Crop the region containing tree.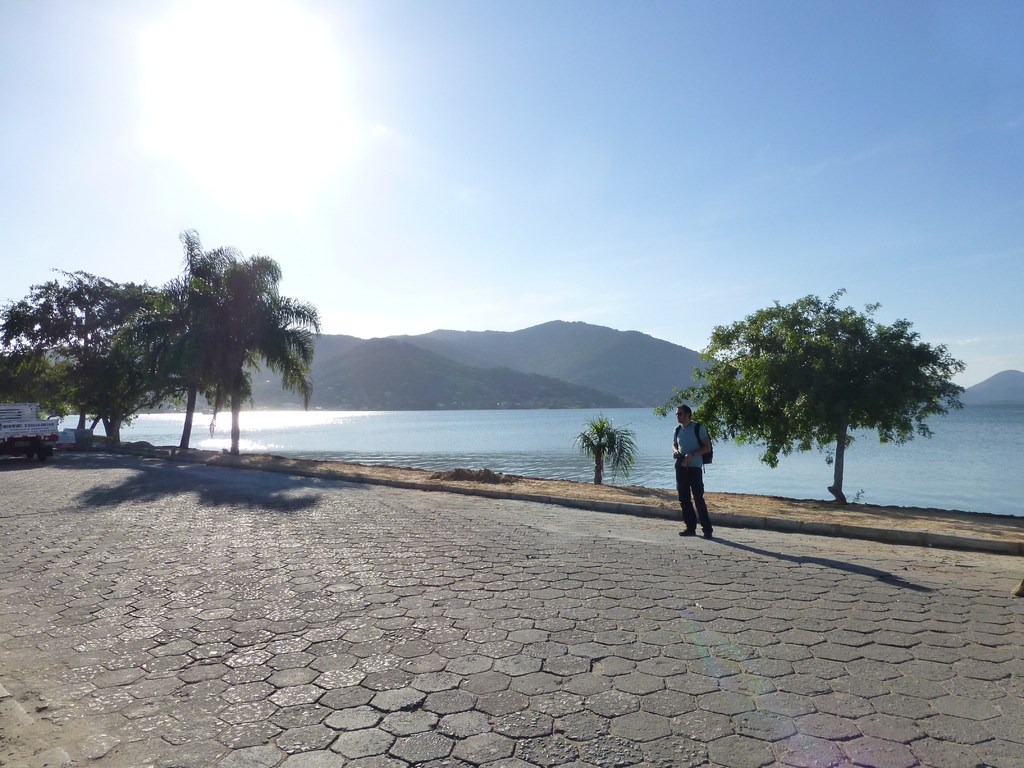
Crop region: detection(954, 348, 1023, 415).
